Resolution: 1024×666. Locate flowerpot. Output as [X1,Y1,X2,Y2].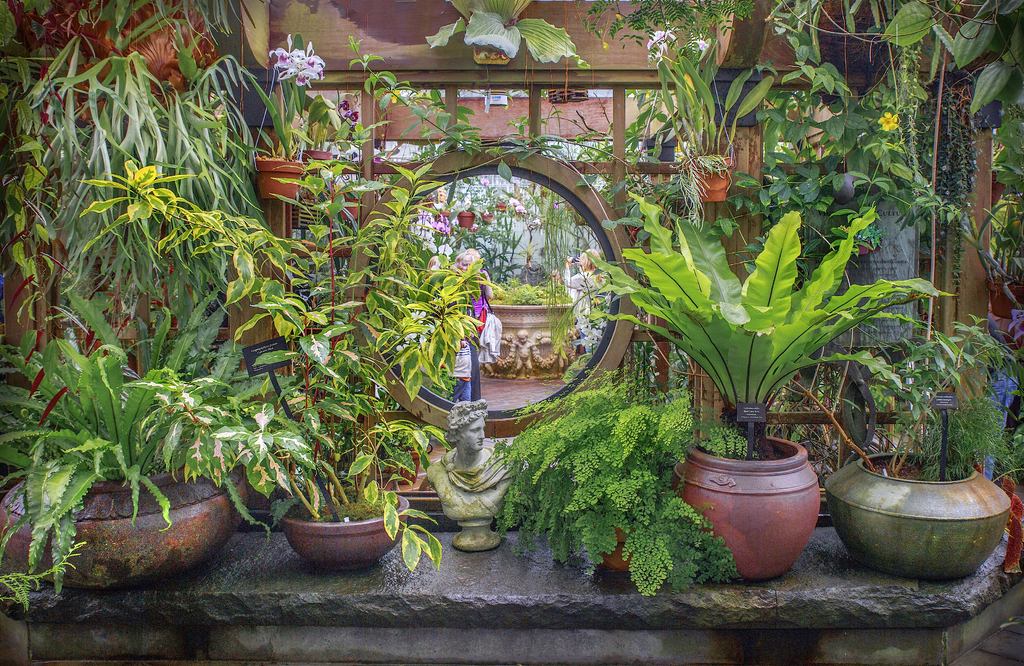
[282,489,409,574].
